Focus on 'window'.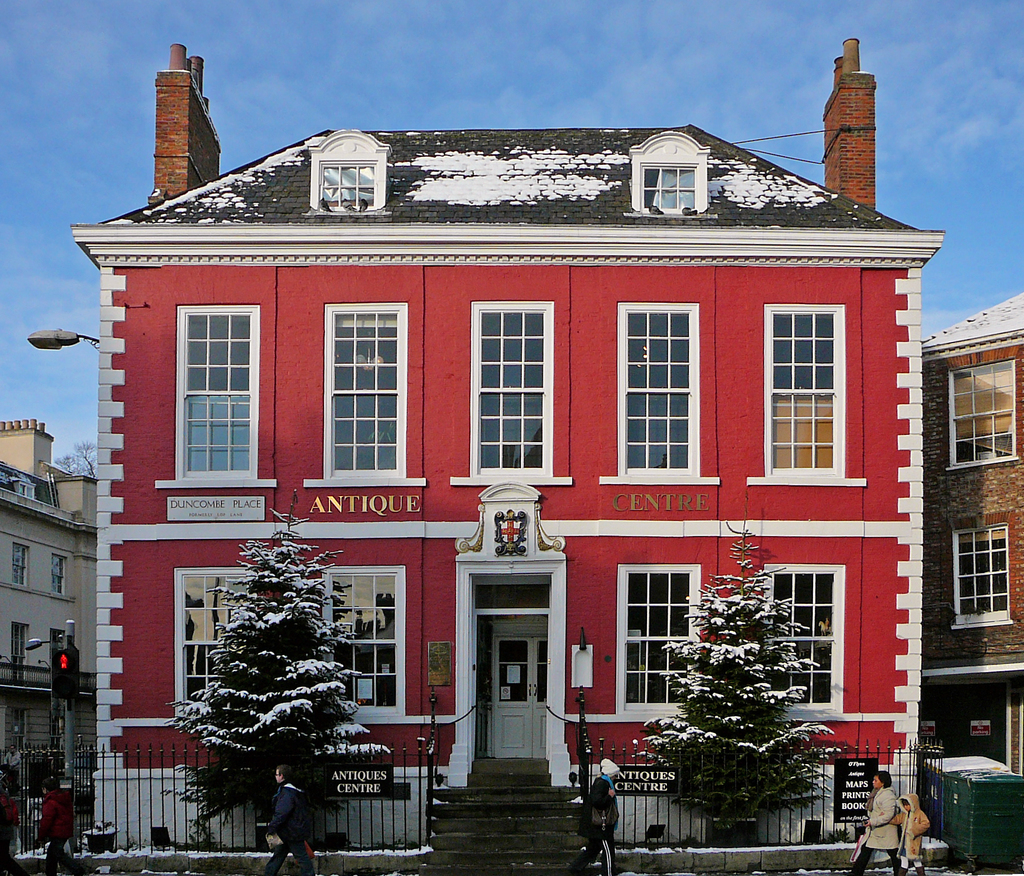
Focused at 174,569,261,715.
